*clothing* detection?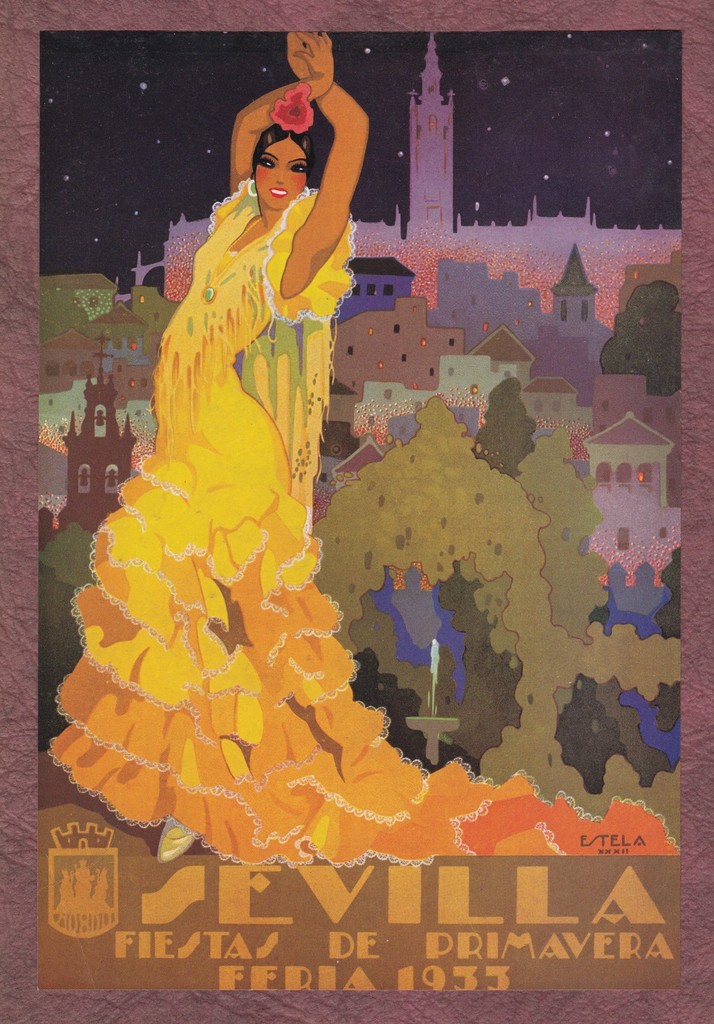
Rect(75, 100, 468, 890)
